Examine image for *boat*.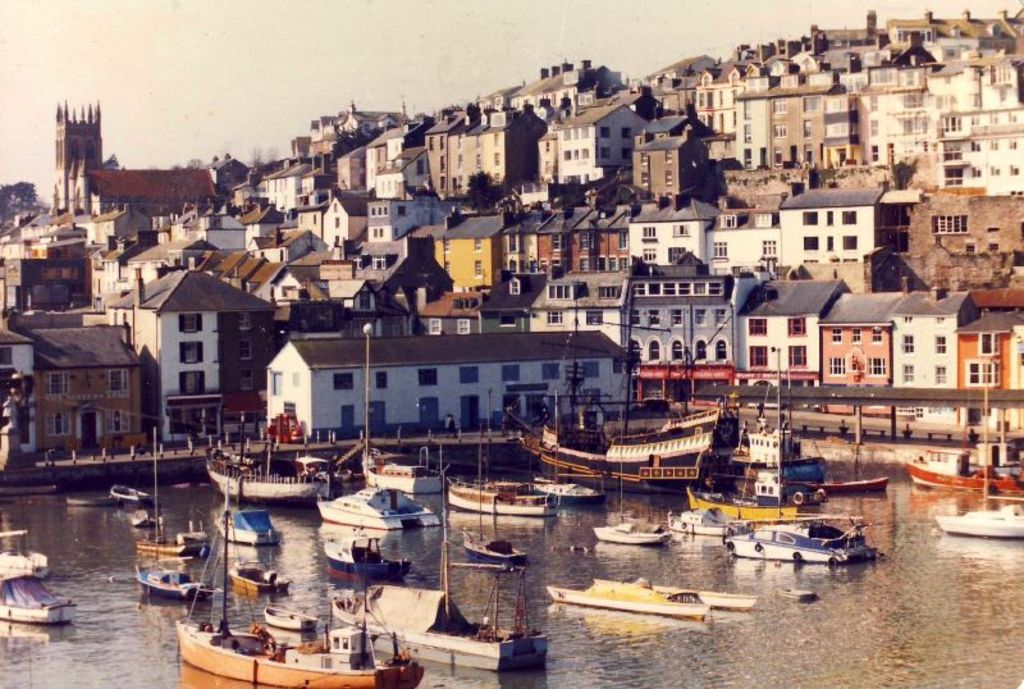
Examination result: left=759, top=456, right=884, bottom=494.
